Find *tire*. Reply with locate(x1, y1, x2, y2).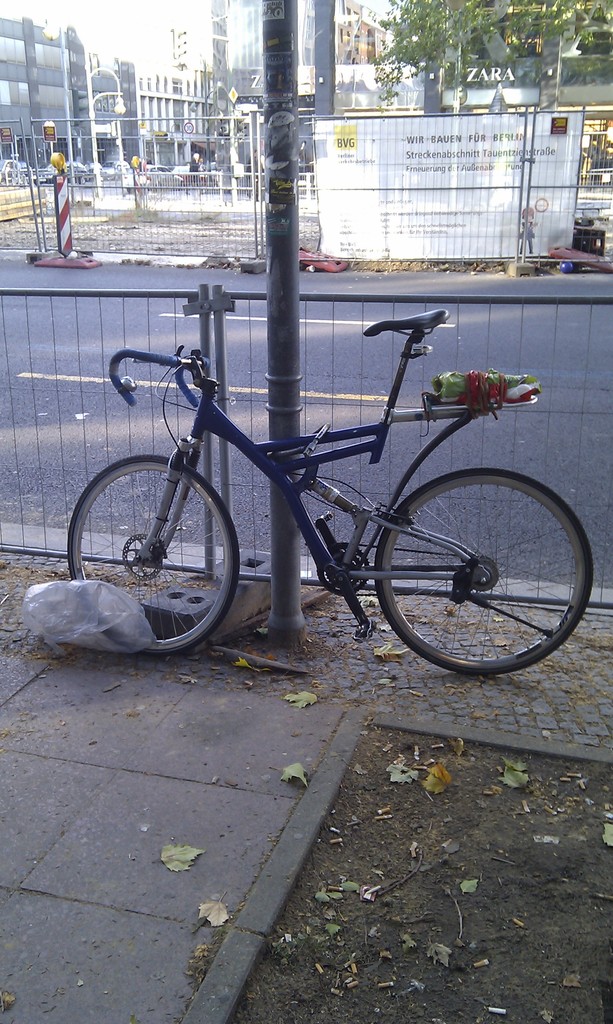
locate(374, 467, 589, 671).
